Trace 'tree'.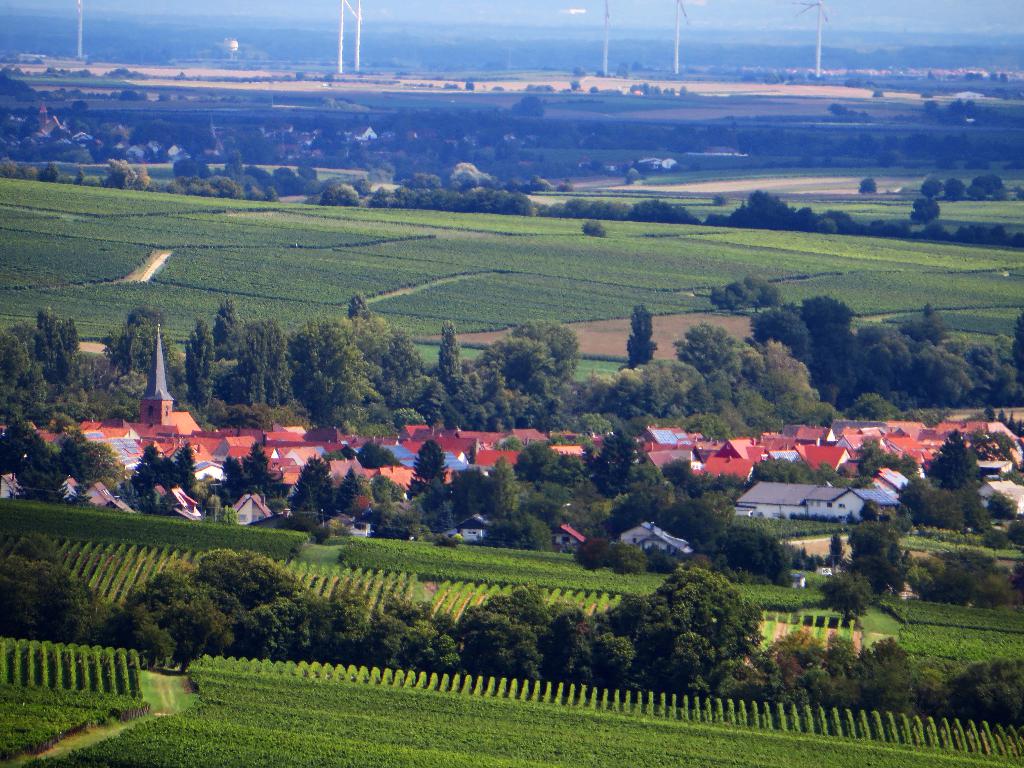
Traced to Rect(512, 93, 547, 117).
